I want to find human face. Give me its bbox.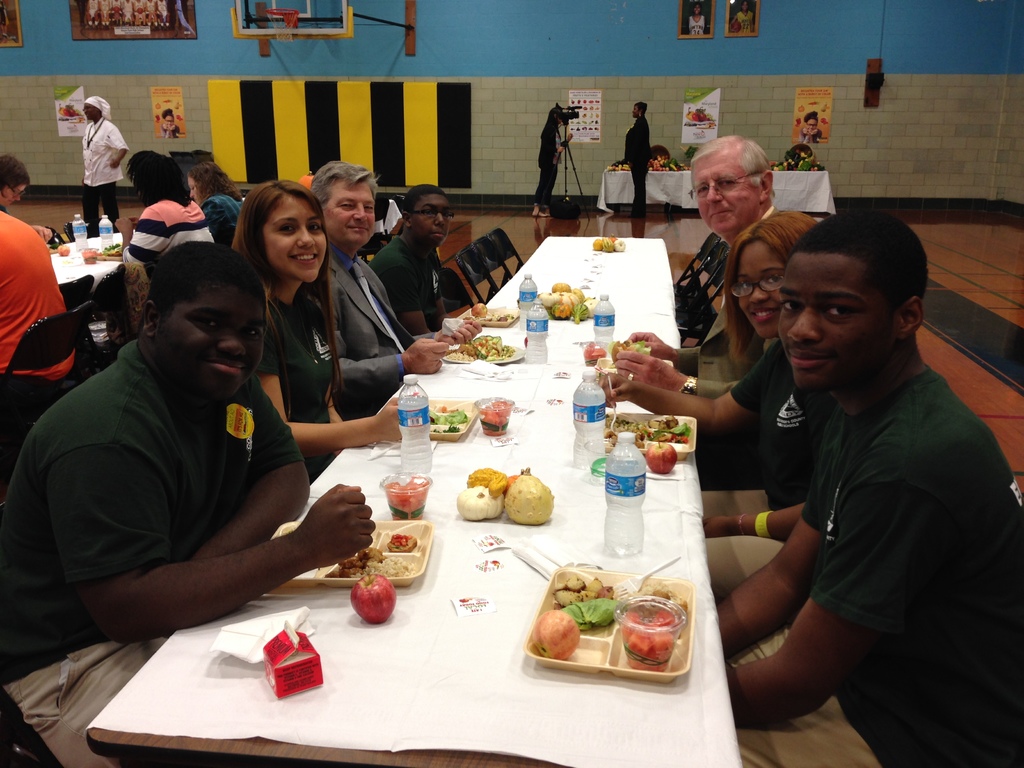
Rect(270, 203, 327, 284).
